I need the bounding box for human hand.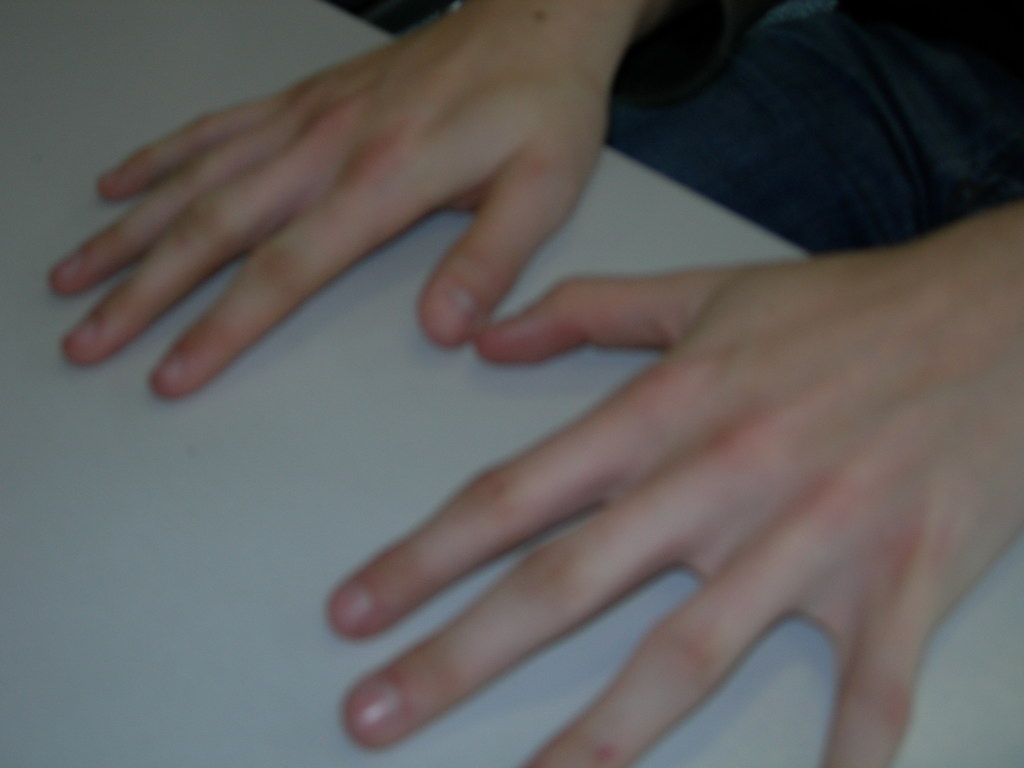
Here it is: 42/4/618/400.
